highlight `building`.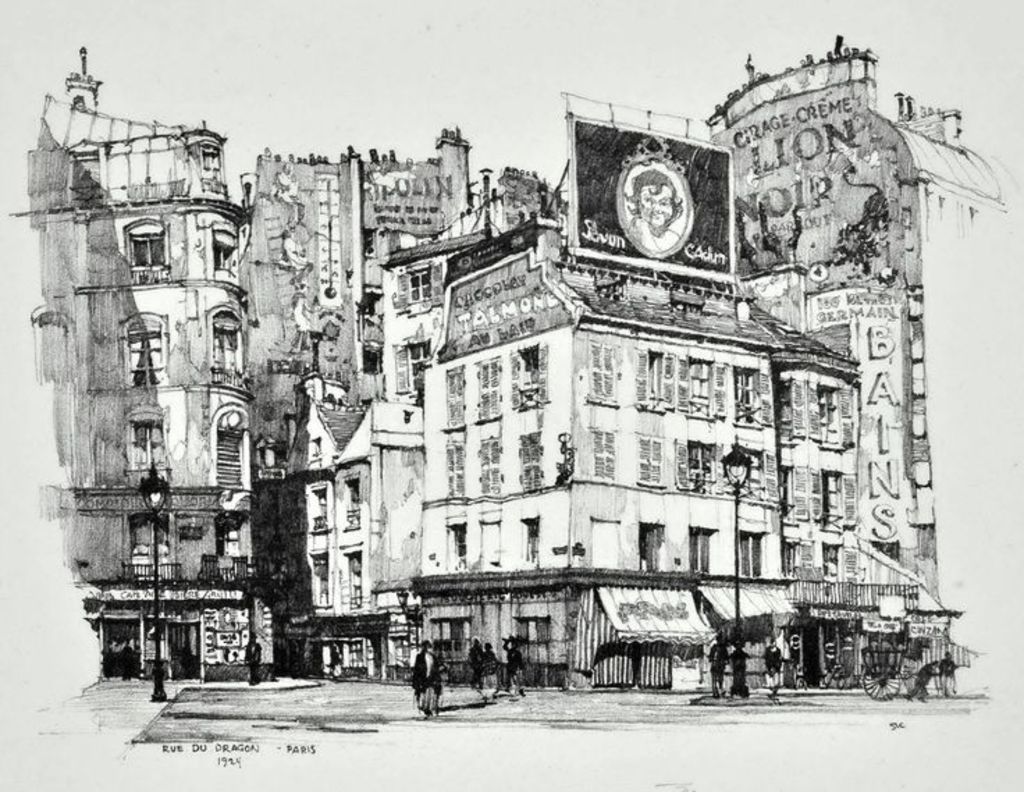
Highlighted region: Rect(746, 299, 863, 678).
